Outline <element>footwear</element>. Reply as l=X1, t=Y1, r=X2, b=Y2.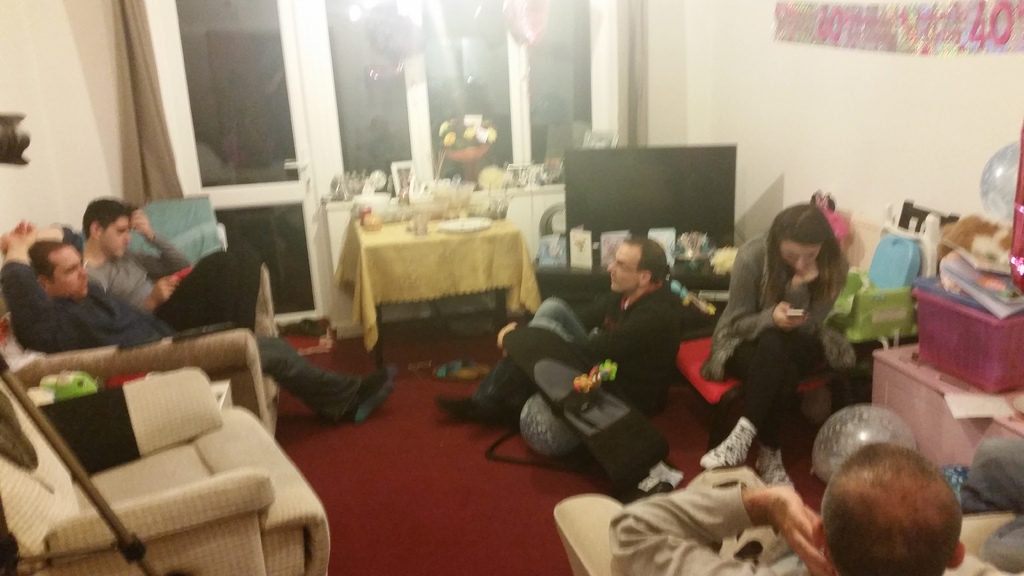
l=433, t=392, r=495, b=423.
